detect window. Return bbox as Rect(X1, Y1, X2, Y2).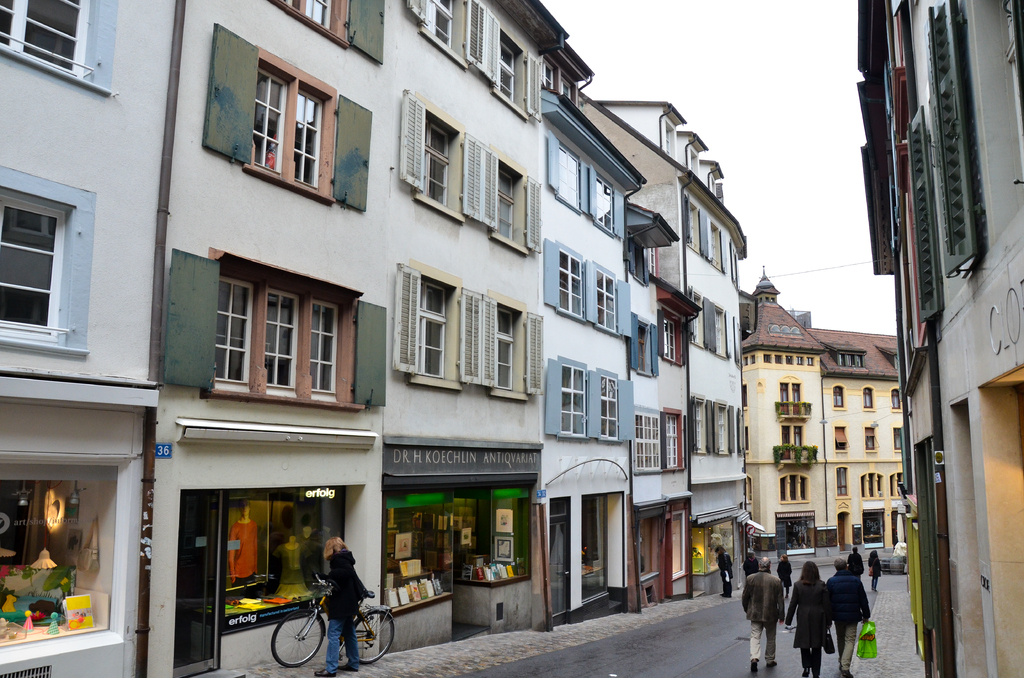
Rect(855, 475, 881, 501).
